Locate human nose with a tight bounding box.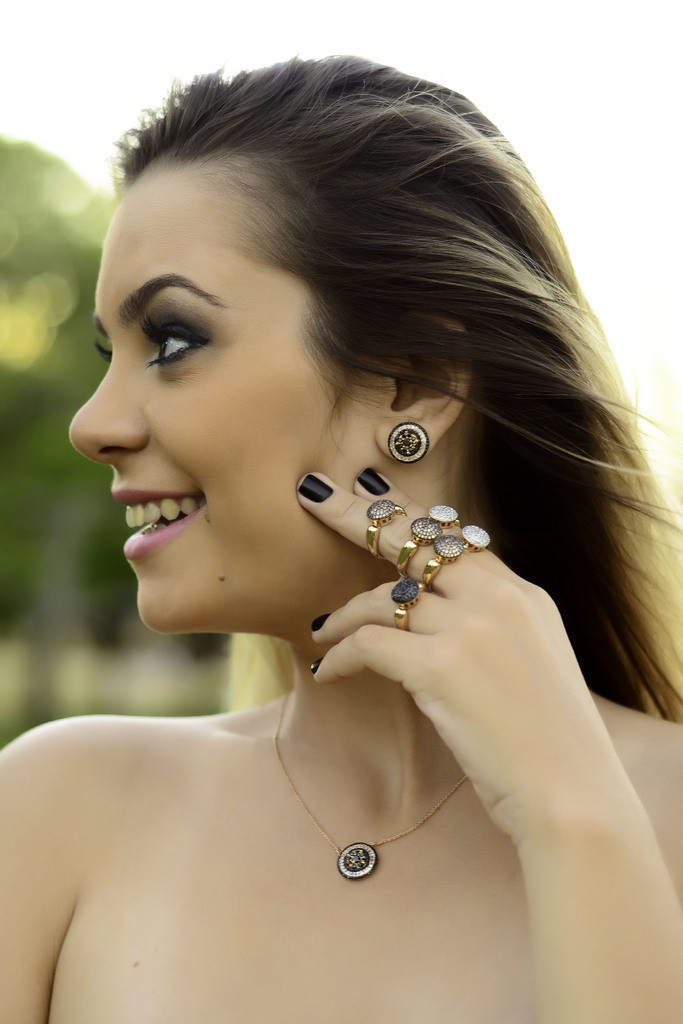
locate(62, 355, 153, 465).
